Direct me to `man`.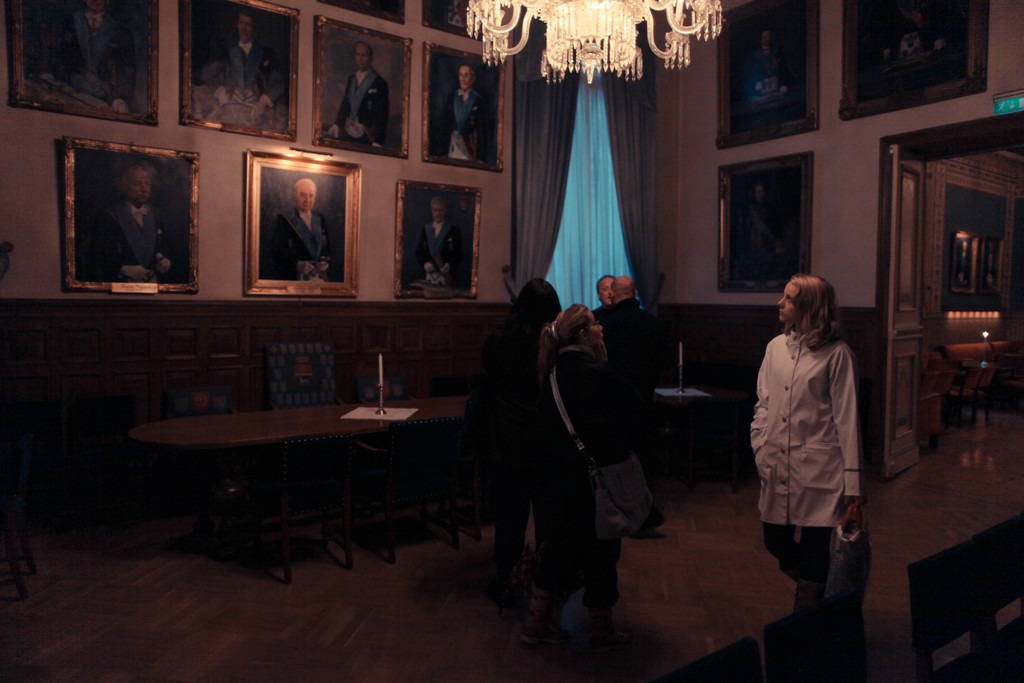
Direction: BBox(442, 63, 495, 163).
